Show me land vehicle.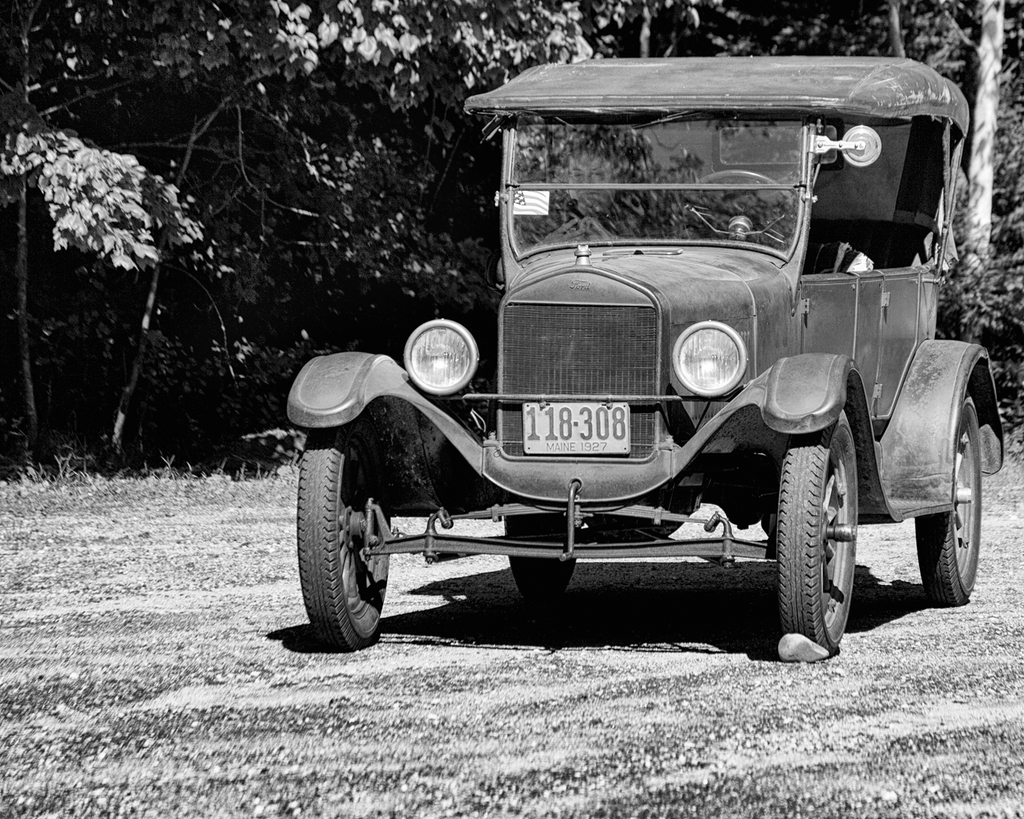
land vehicle is here: select_region(311, 23, 978, 691).
